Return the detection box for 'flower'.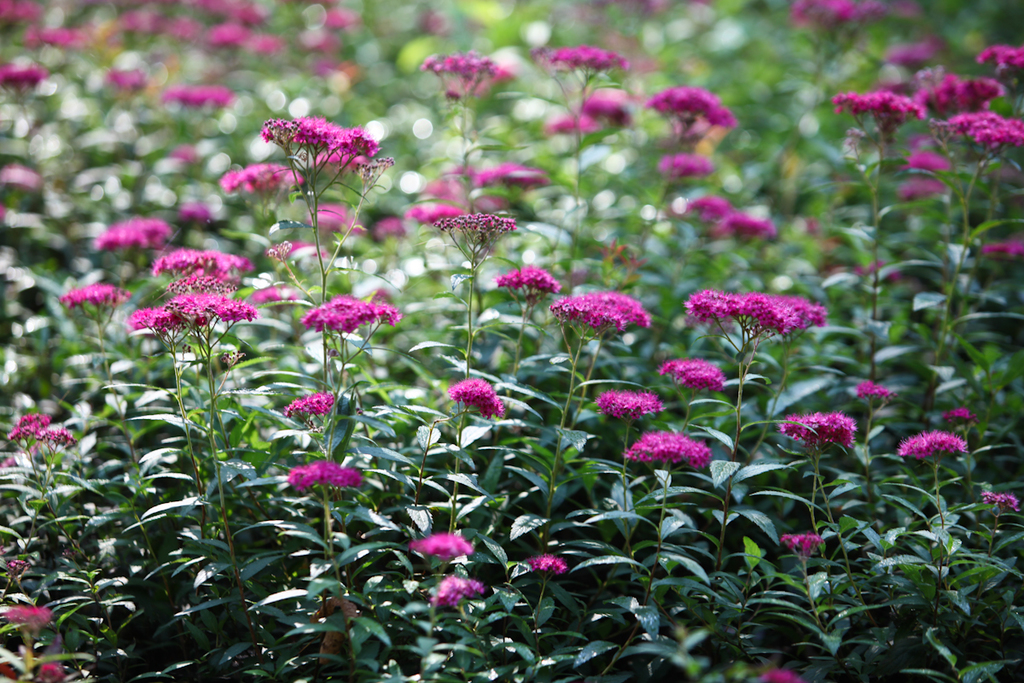
(130, 307, 178, 332).
